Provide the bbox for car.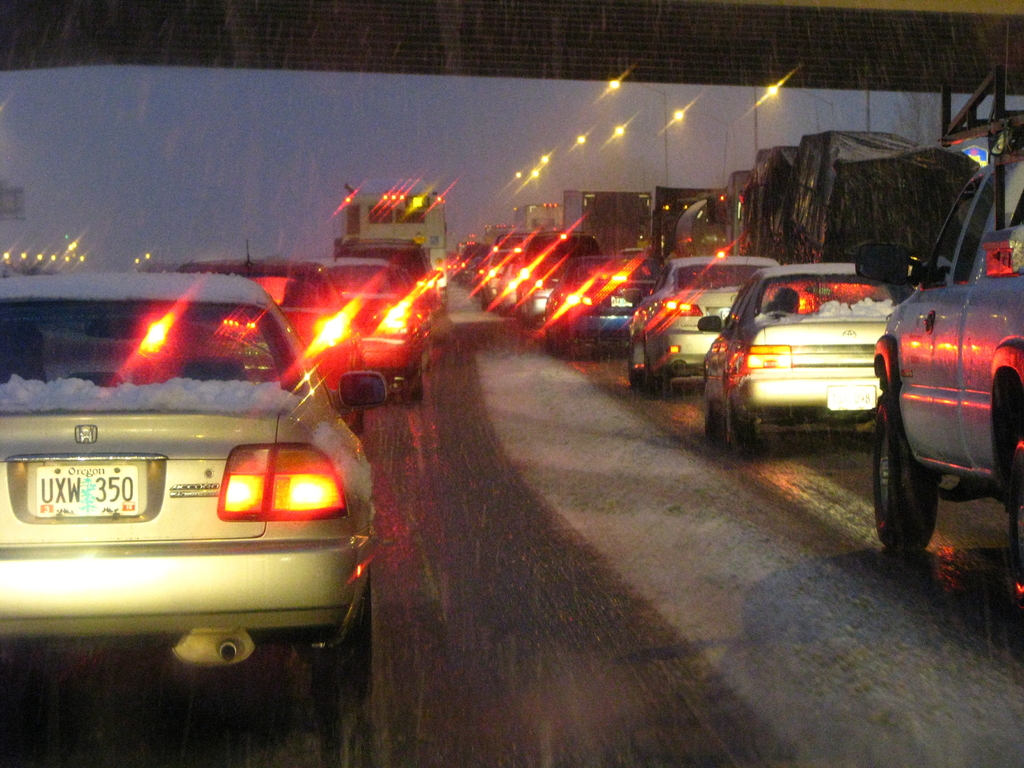
left=3, top=265, right=406, bottom=730.
